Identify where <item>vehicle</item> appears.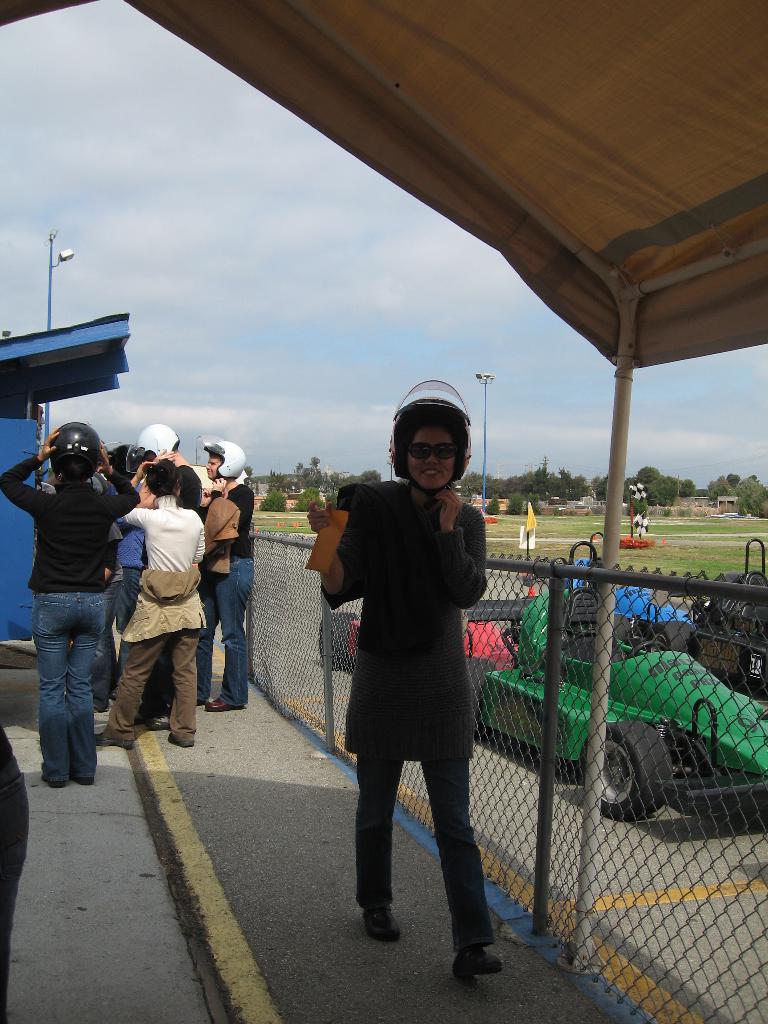
Appears at [x1=524, y1=626, x2=746, y2=799].
